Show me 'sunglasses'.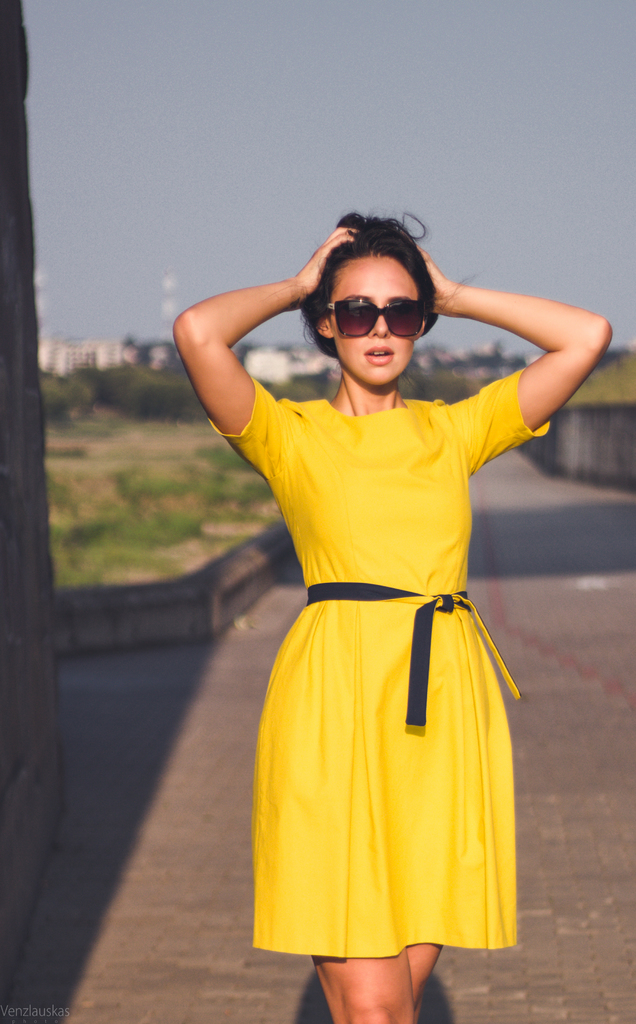
'sunglasses' is here: l=326, t=298, r=426, b=338.
